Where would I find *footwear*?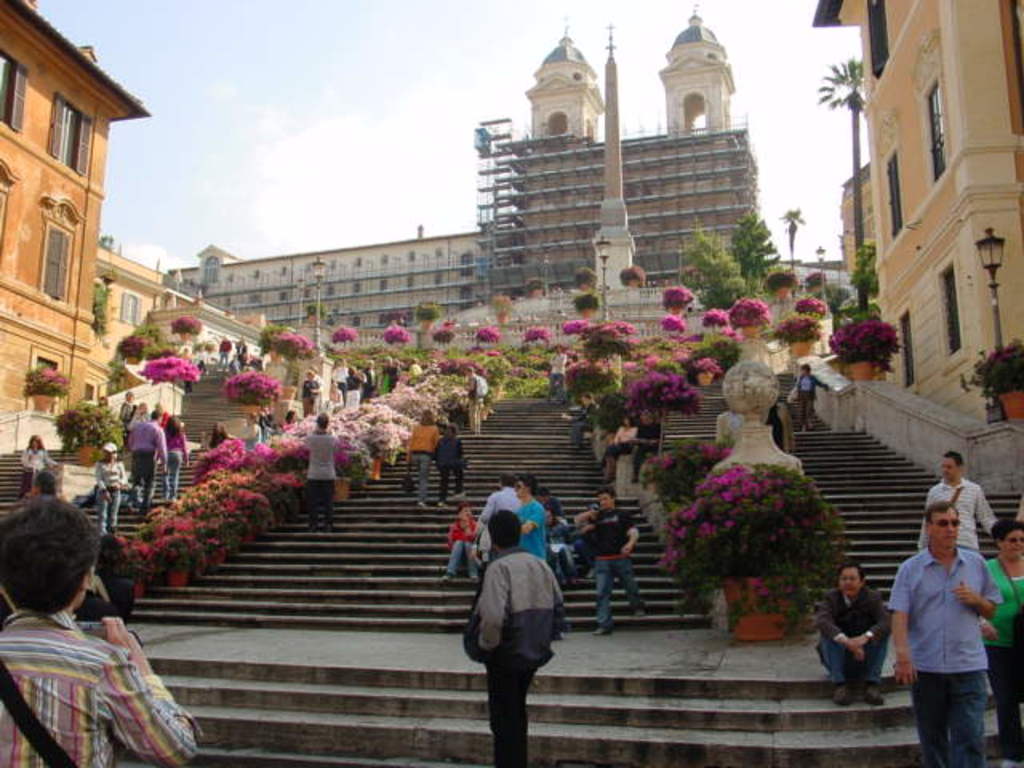
At region(858, 683, 886, 706).
